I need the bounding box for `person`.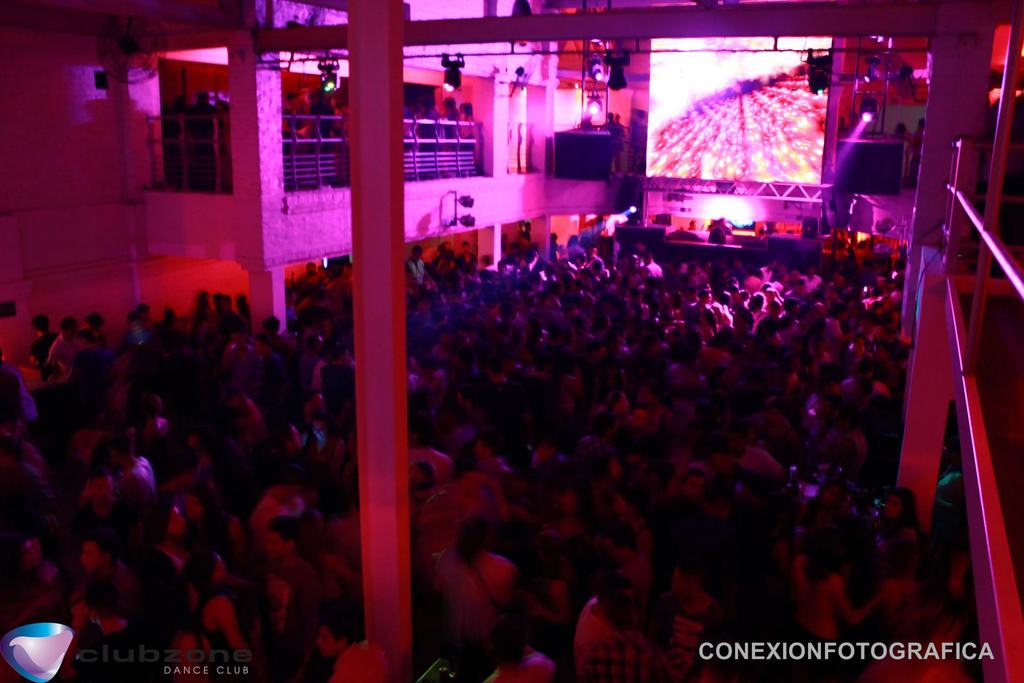
Here it is: left=907, top=115, right=925, bottom=193.
